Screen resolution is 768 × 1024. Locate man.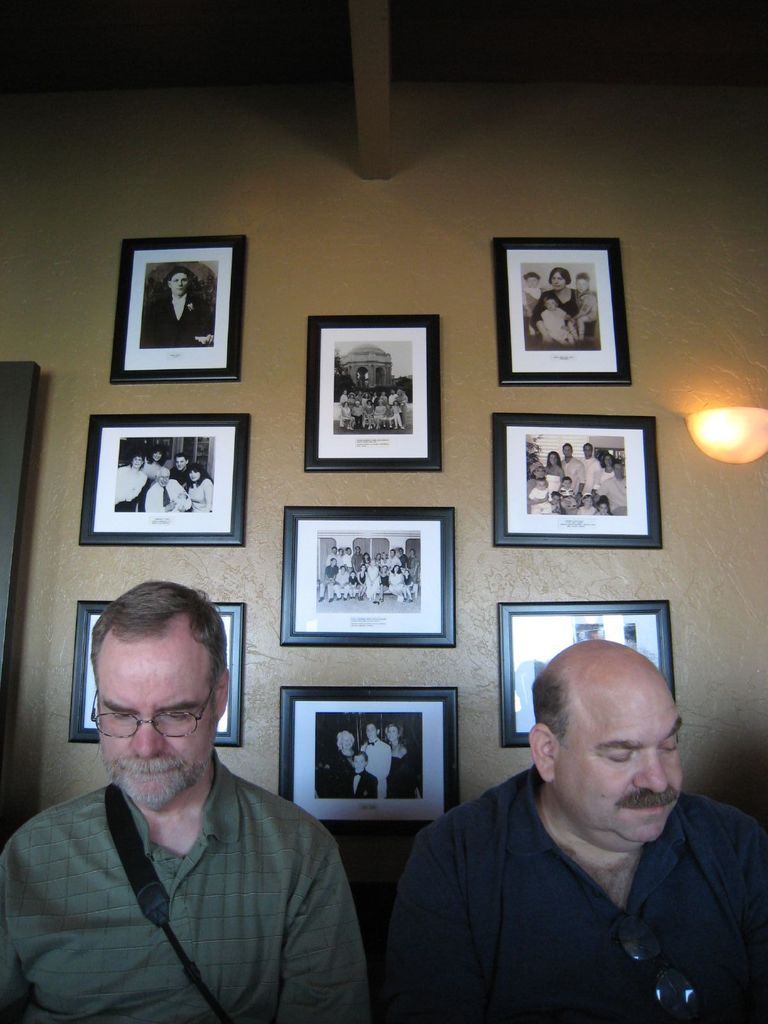
locate(527, 273, 544, 328).
